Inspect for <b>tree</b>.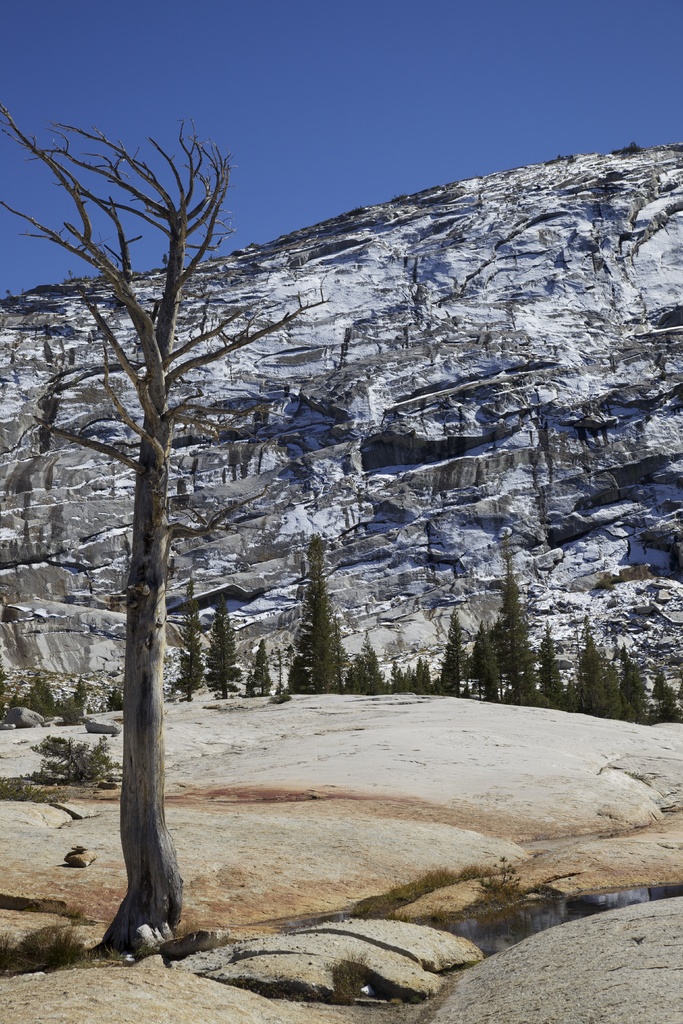
Inspection: locate(541, 624, 567, 705).
